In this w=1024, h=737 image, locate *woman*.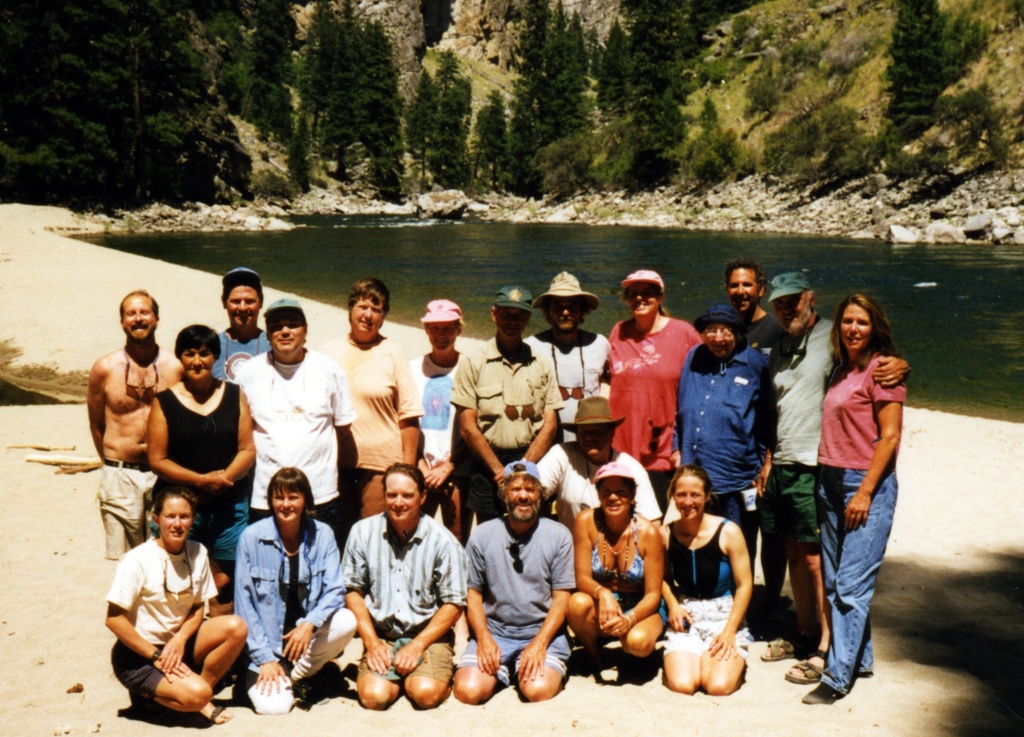
Bounding box: x1=604 y1=266 x2=707 y2=515.
